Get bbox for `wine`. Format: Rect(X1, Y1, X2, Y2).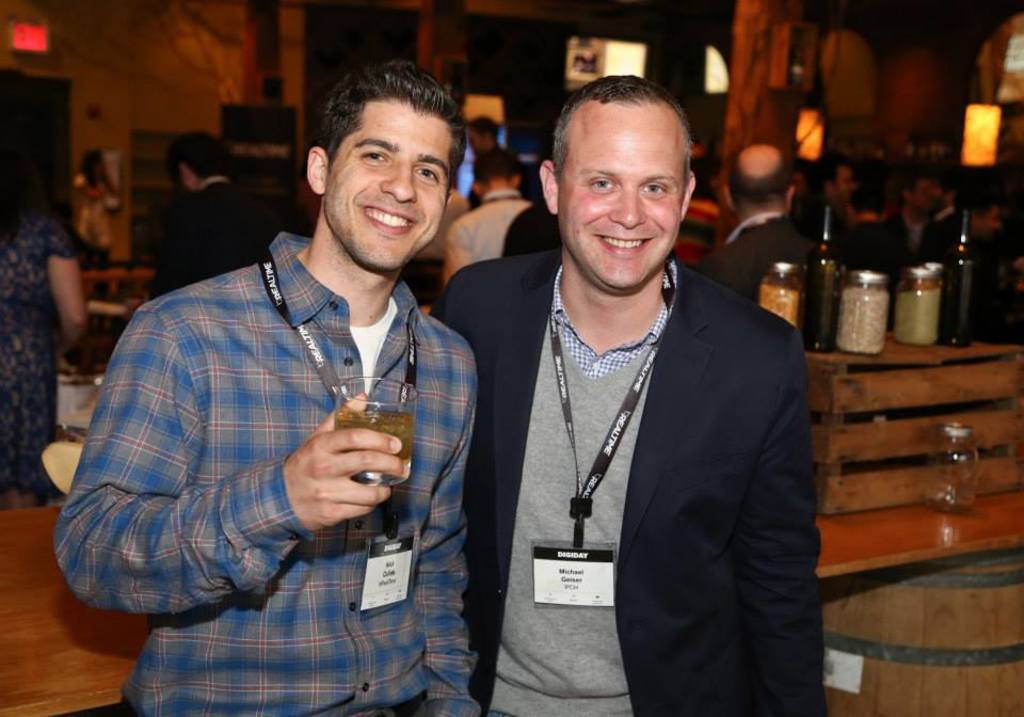
Rect(934, 198, 974, 351).
